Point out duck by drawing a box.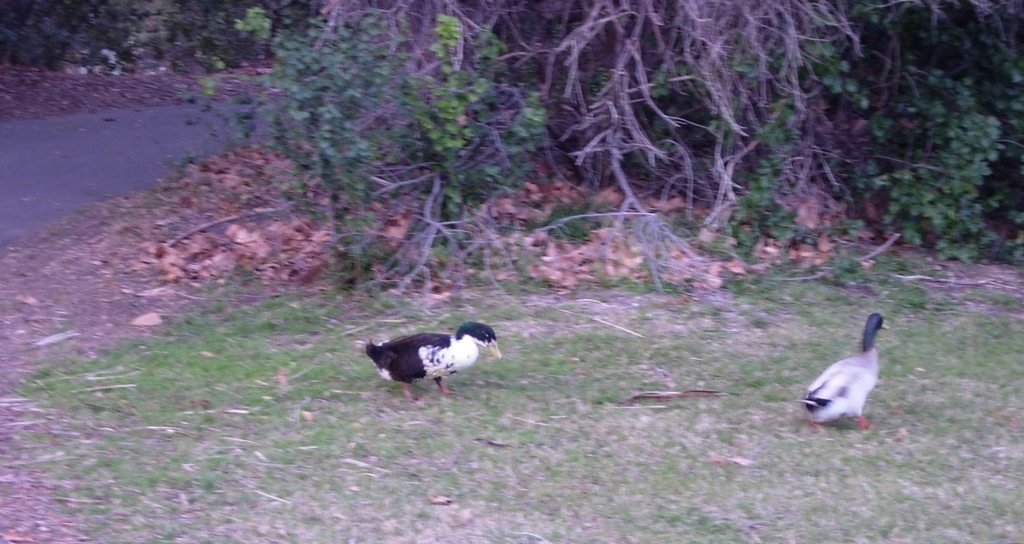
{"left": 804, "top": 295, "right": 905, "bottom": 426}.
